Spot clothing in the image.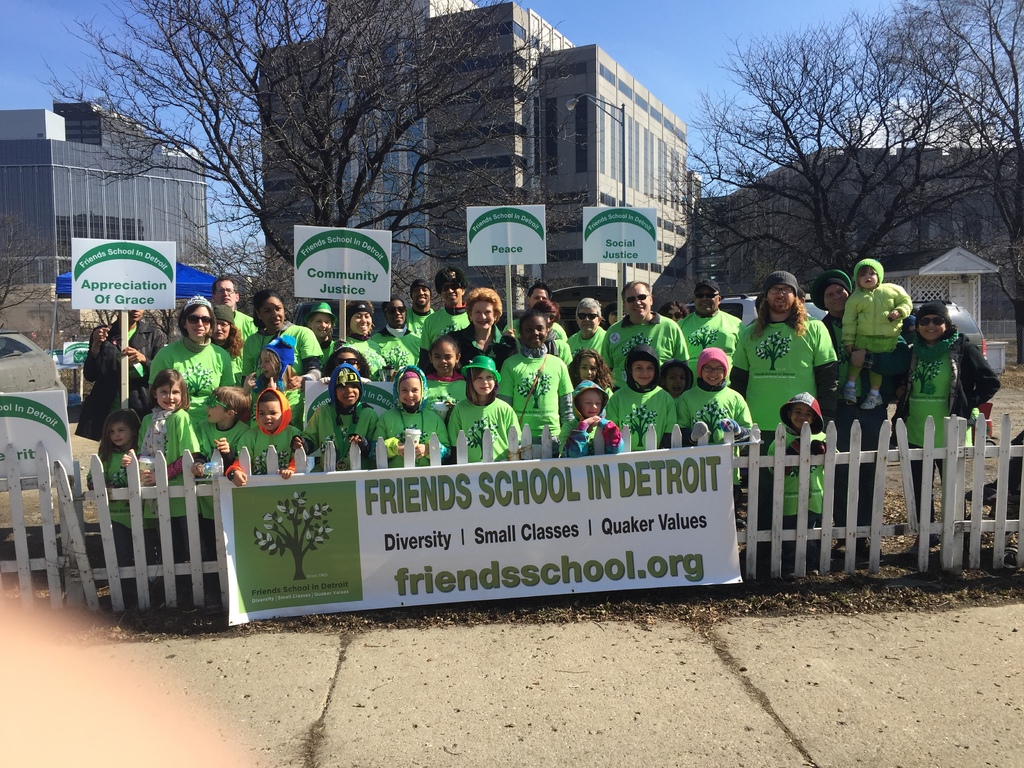
clothing found at x1=372, y1=326, x2=426, y2=384.
